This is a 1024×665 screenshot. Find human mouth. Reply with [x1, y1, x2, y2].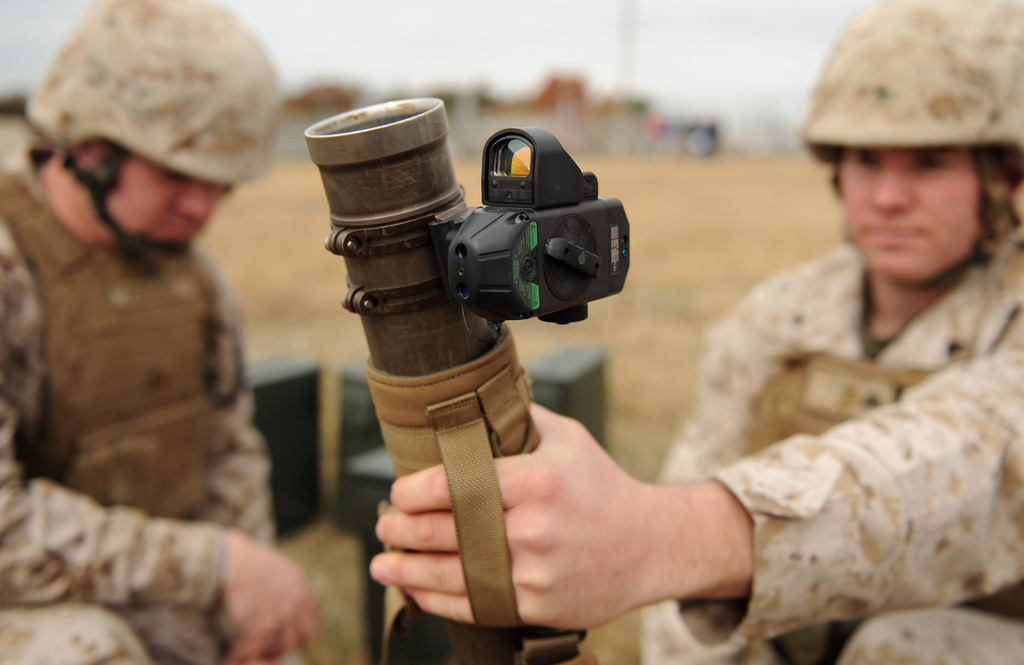
[866, 221, 922, 238].
